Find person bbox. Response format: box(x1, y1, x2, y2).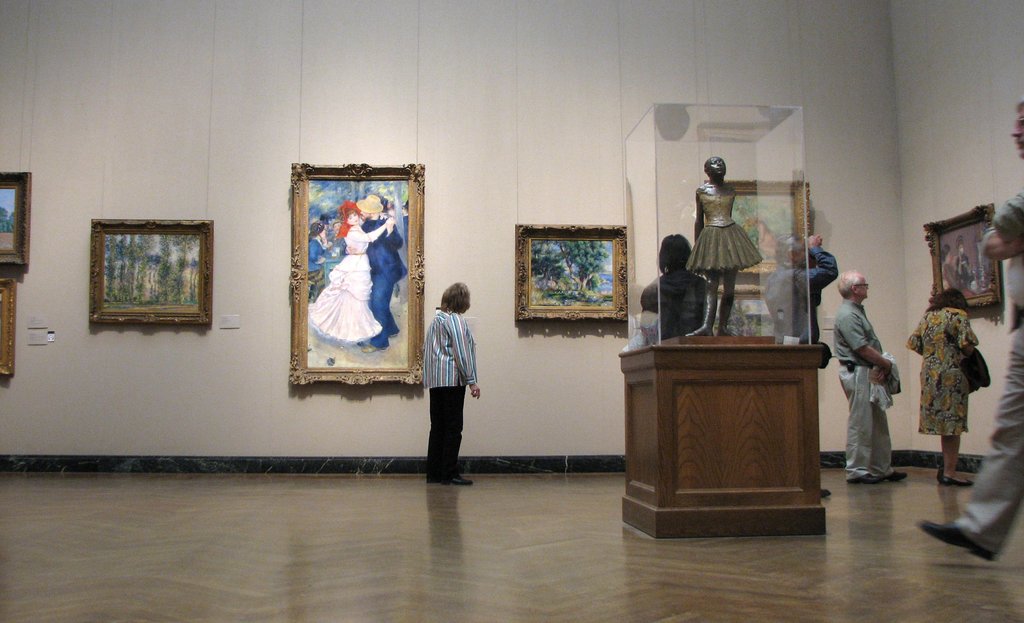
box(641, 227, 717, 342).
